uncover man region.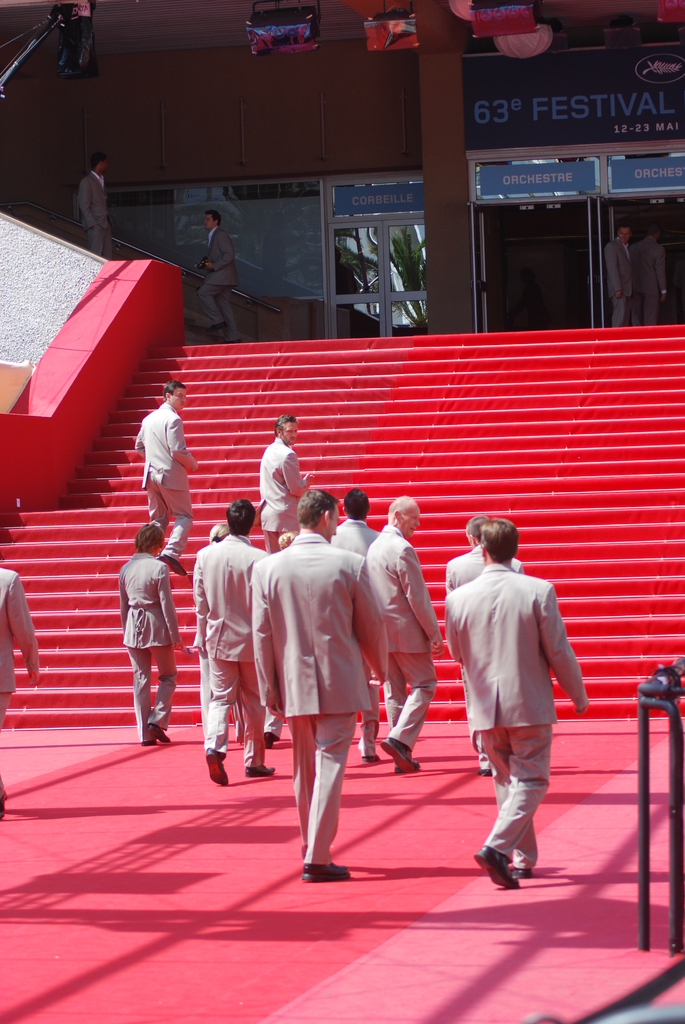
Uncovered: Rect(256, 413, 305, 545).
